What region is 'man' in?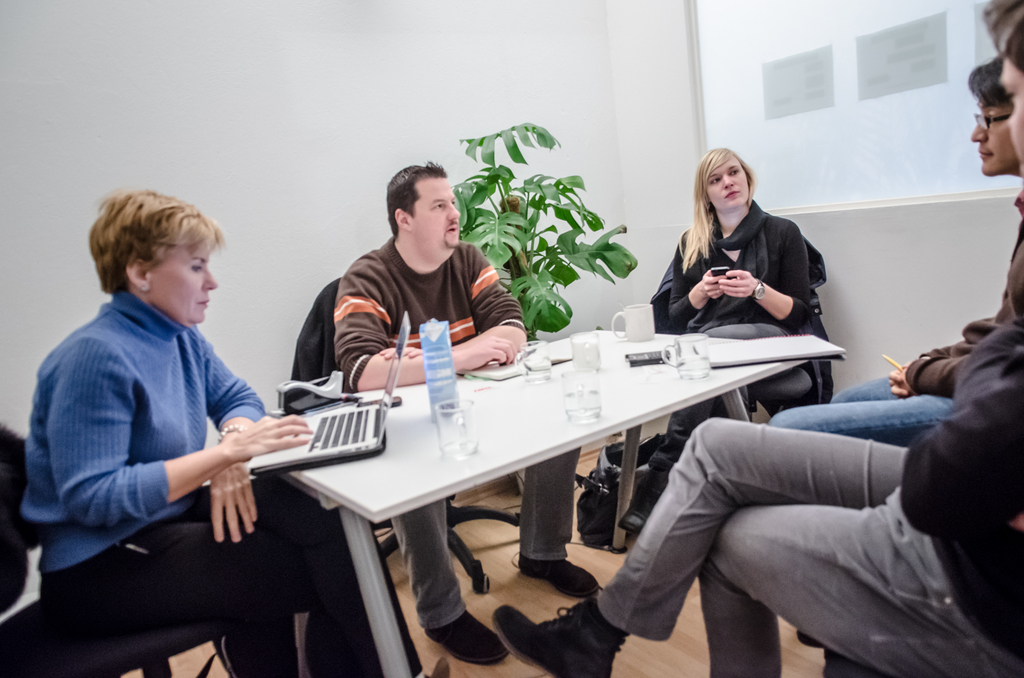
[x1=489, y1=0, x2=1023, y2=677].
